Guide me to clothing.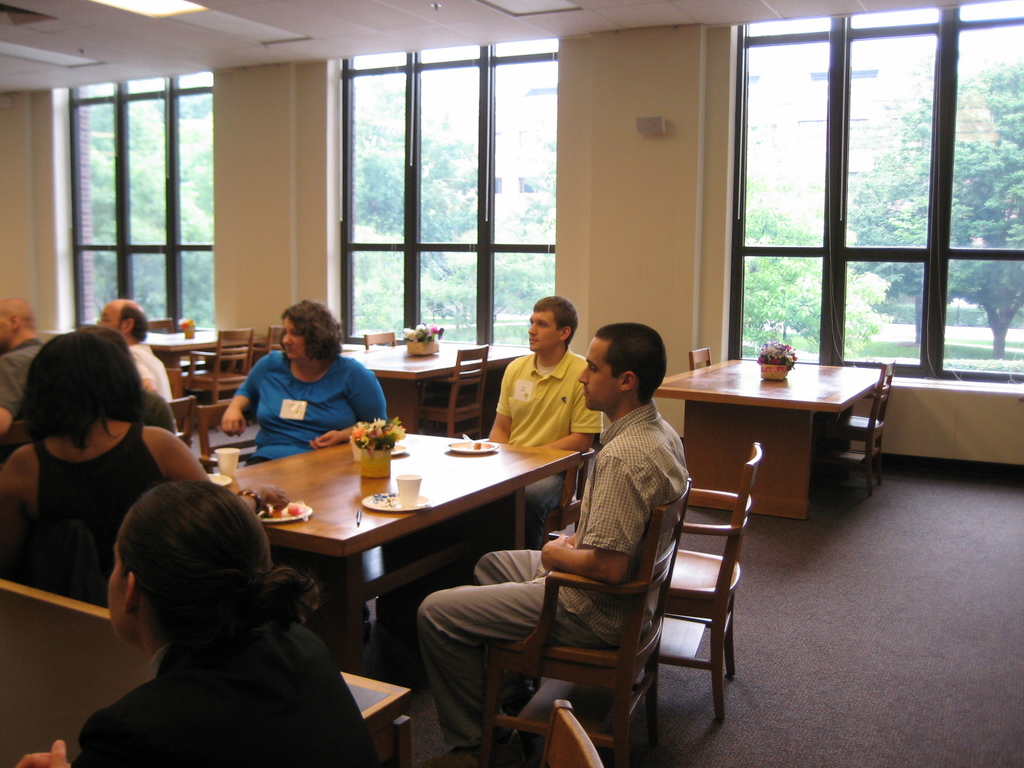
Guidance: <region>137, 382, 172, 436</region>.
